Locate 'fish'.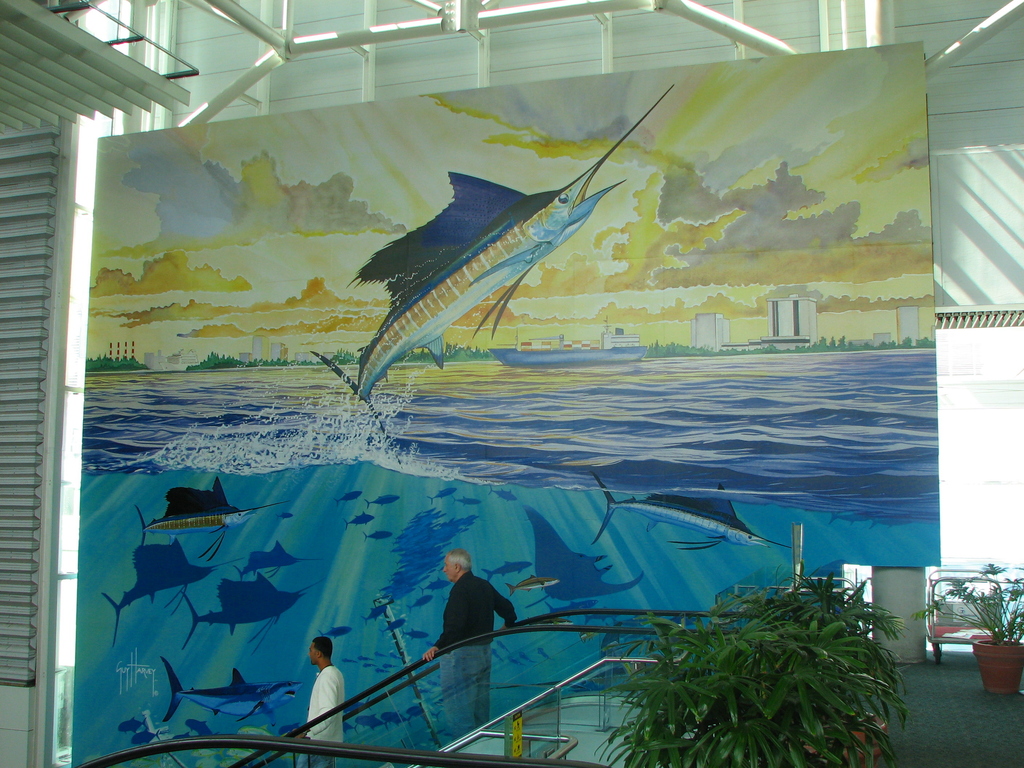
Bounding box: (x1=339, y1=650, x2=406, y2=677).
